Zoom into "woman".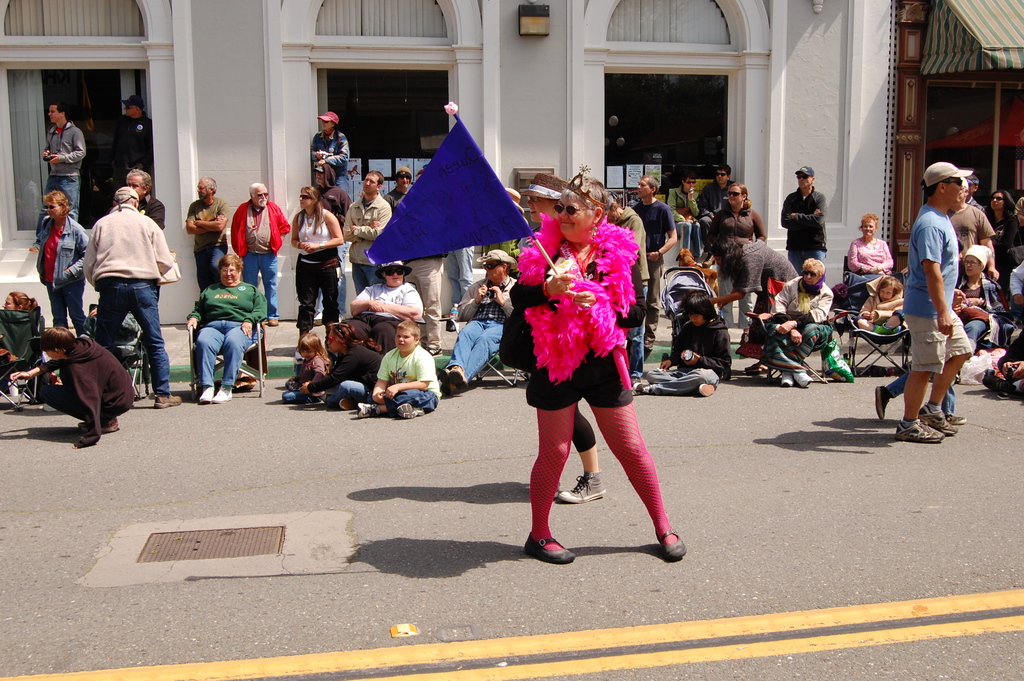
Zoom target: x1=981, y1=190, x2=1020, y2=281.
